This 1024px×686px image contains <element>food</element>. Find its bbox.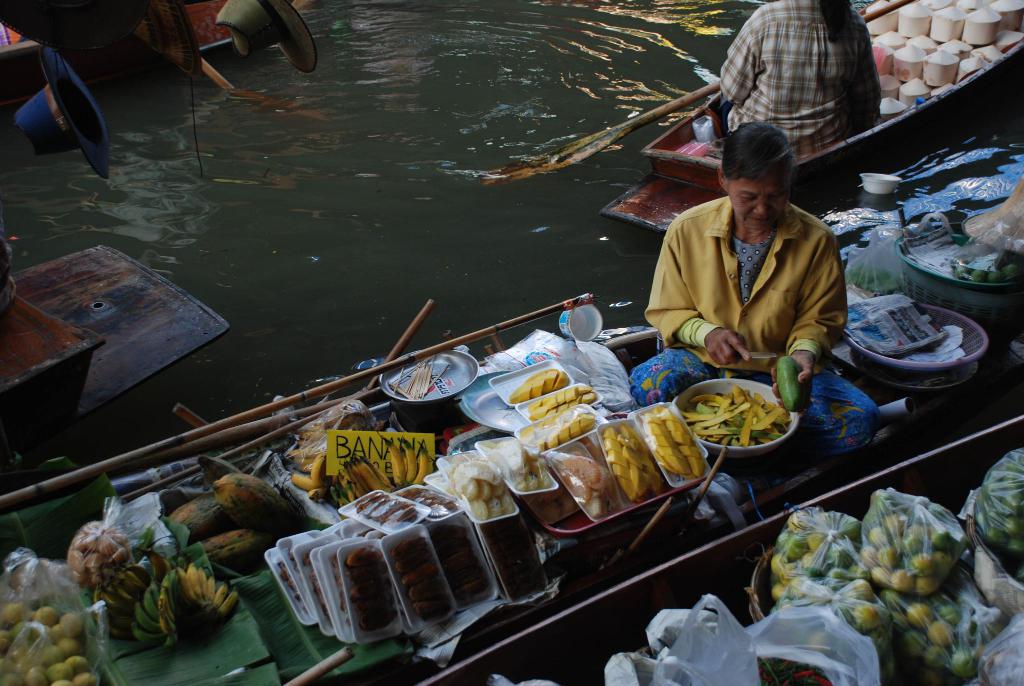
[x1=965, y1=446, x2=1023, y2=558].
